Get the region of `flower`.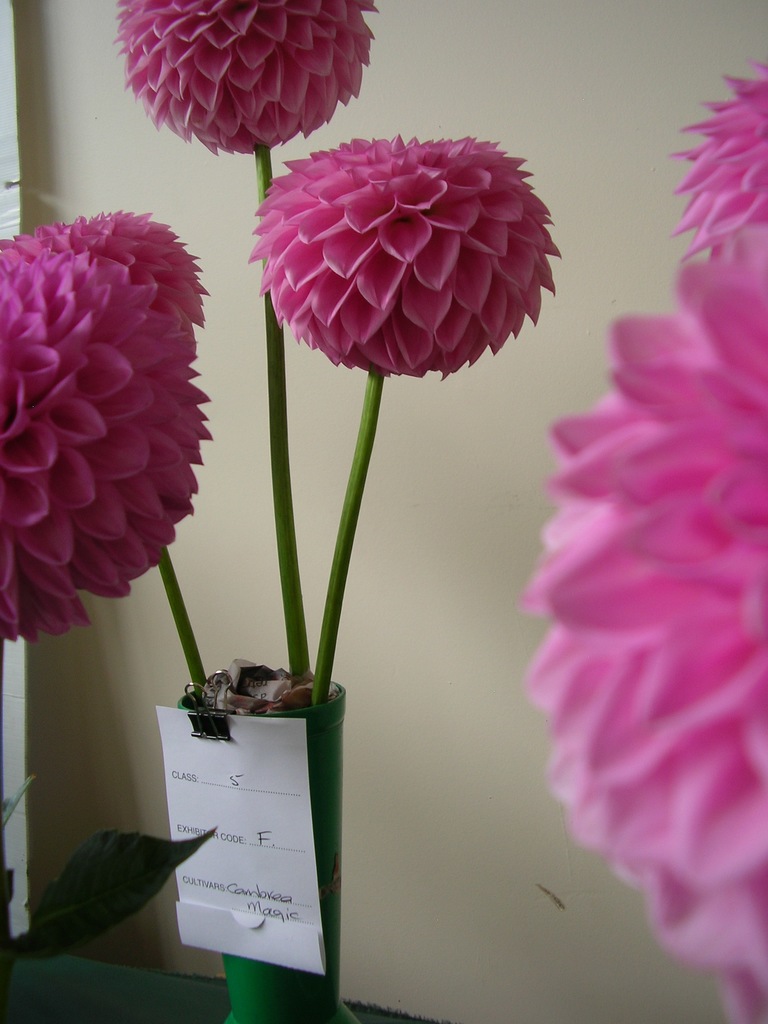
region(0, 235, 214, 652).
